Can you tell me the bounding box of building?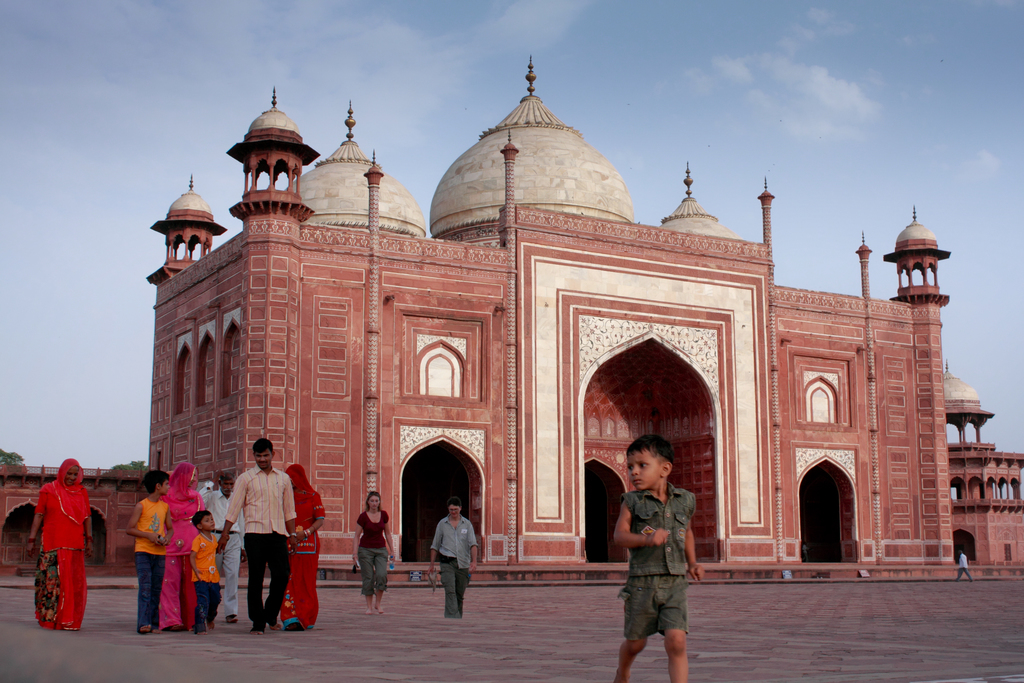
{"left": 942, "top": 356, "right": 1023, "bottom": 567}.
